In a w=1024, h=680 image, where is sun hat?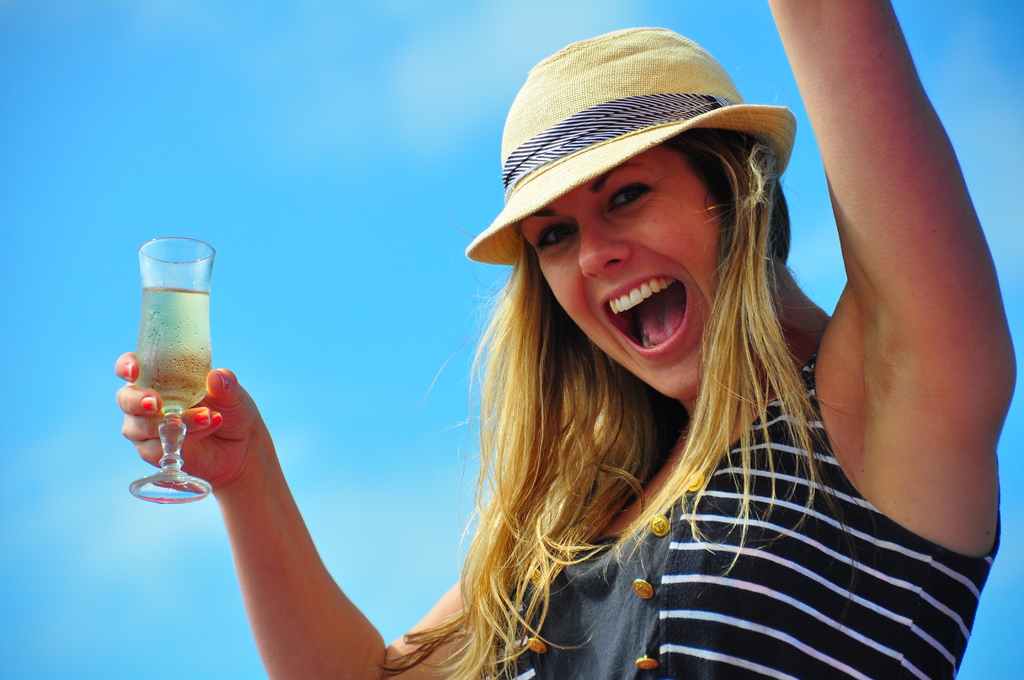
crop(466, 24, 802, 271).
